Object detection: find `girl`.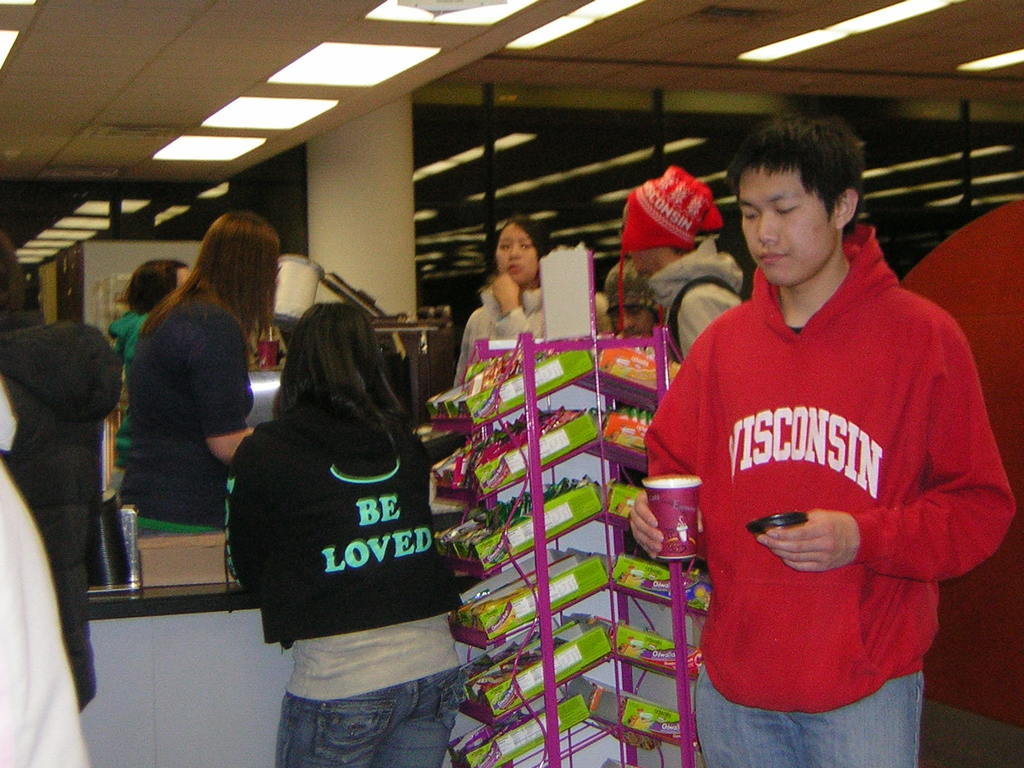
230,305,458,767.
